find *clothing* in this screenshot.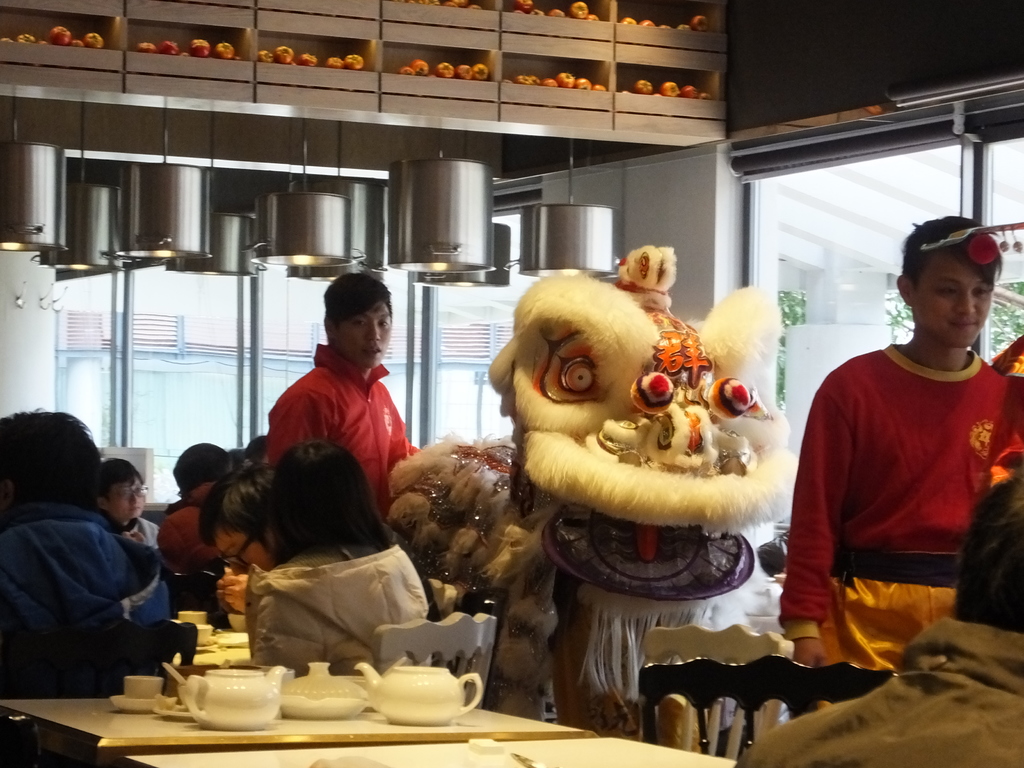
The bounding box for *clothing* is bbox=[779, 337, 1023, 675].
